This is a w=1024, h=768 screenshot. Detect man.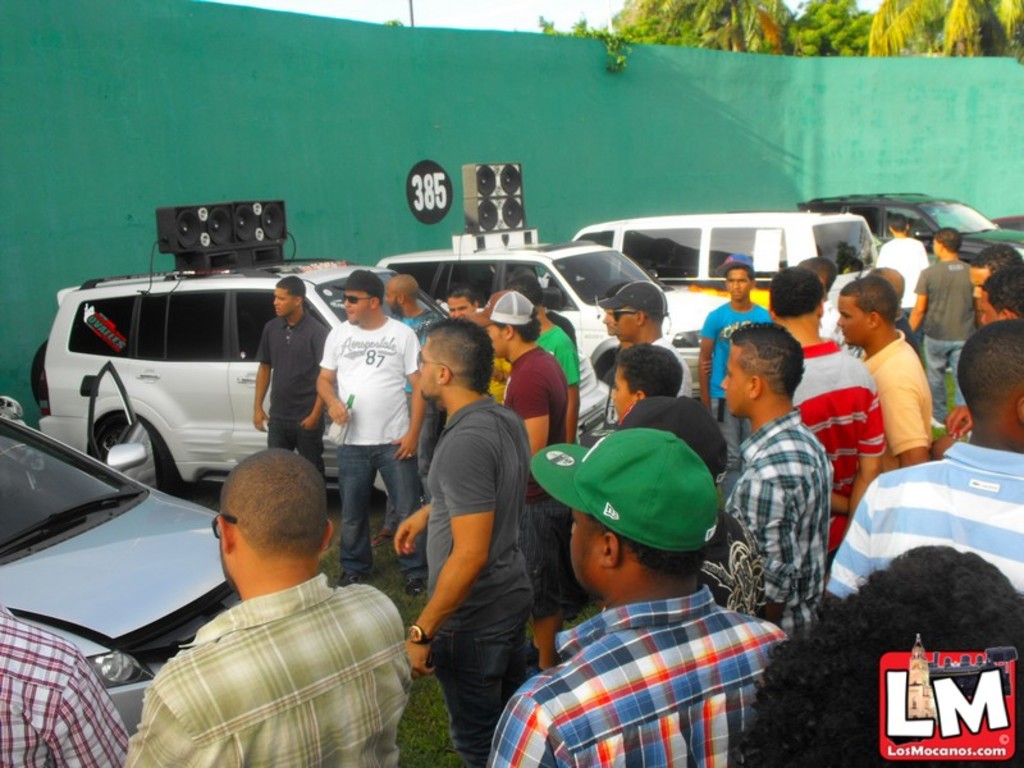
x1=909, y1=229, x2=992, y2=435.
